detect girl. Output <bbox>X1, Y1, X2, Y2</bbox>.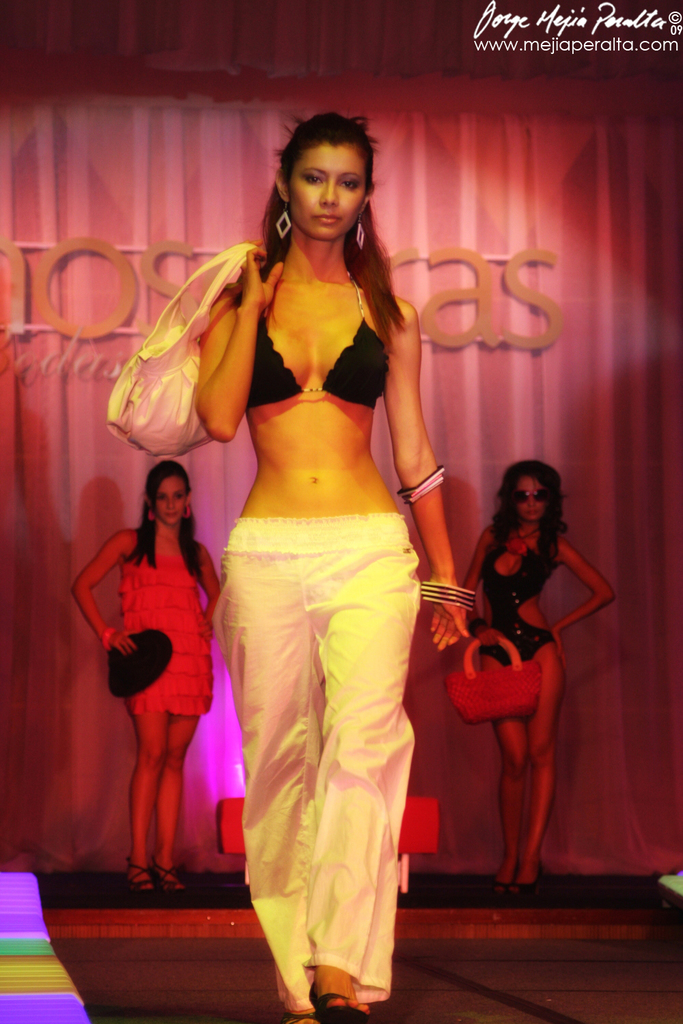
<bbox>195, 105, 465, 1023</bbox>.
